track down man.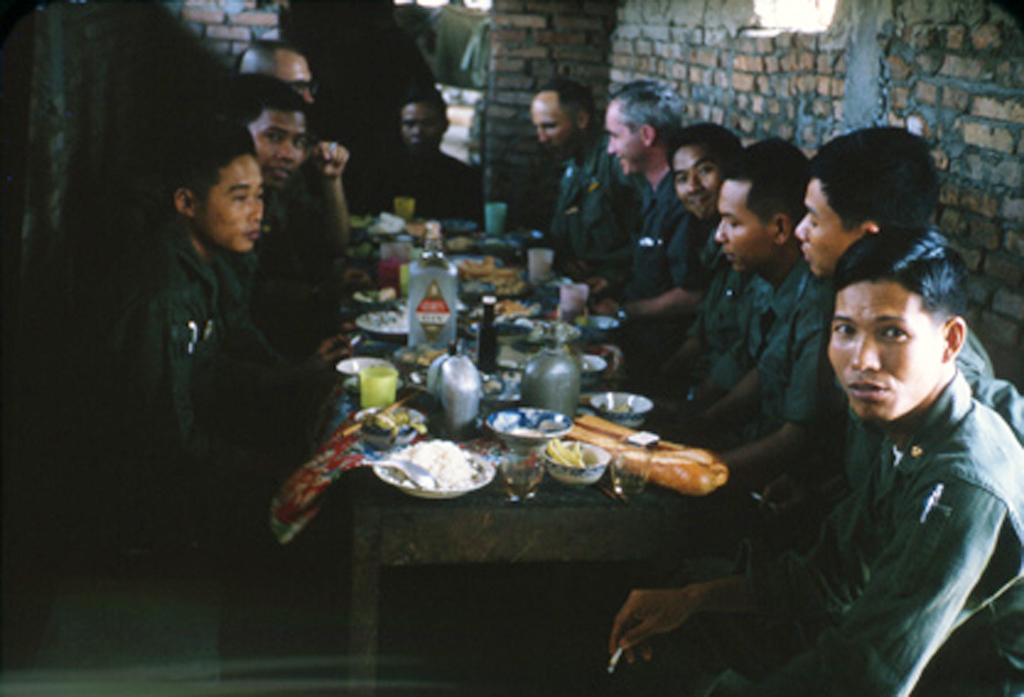
Tracked to 594 230 1023 696.
